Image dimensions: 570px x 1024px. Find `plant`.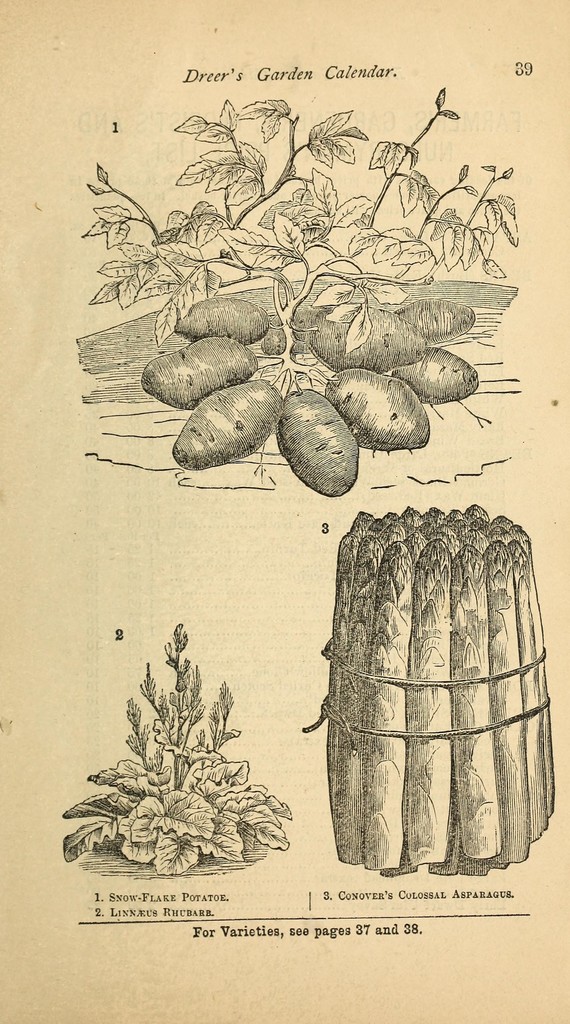
(62,620,293,881).
